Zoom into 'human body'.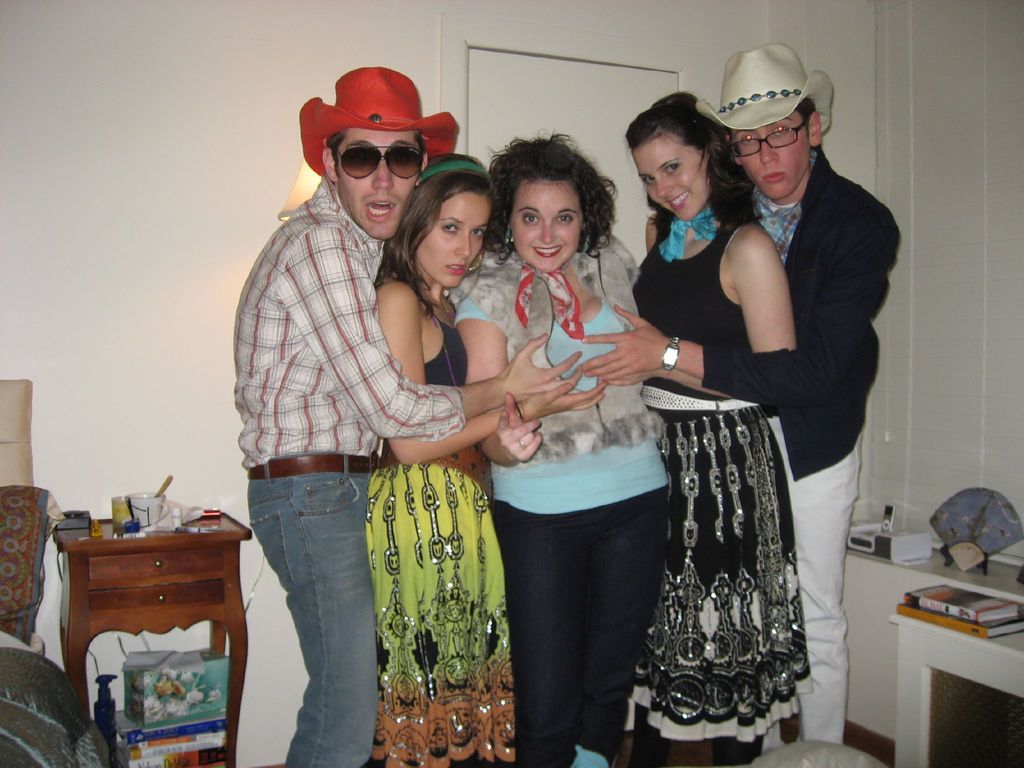
Zoom target: (left=234, top=181, right=576, bottom=767).
